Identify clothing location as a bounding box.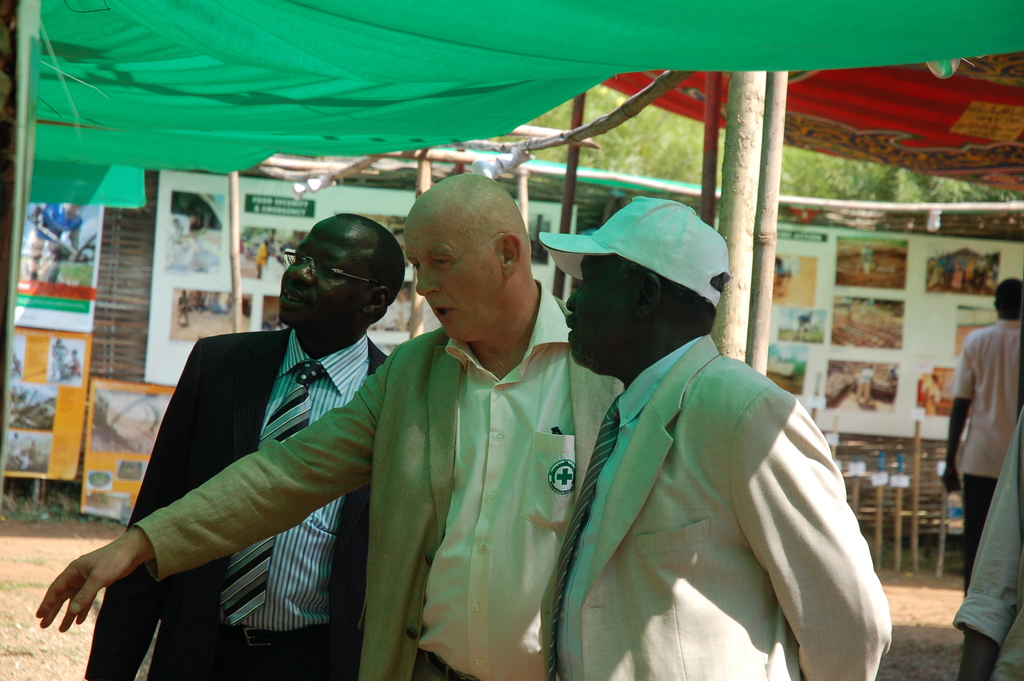
detection(252, 244, 266, 267).
